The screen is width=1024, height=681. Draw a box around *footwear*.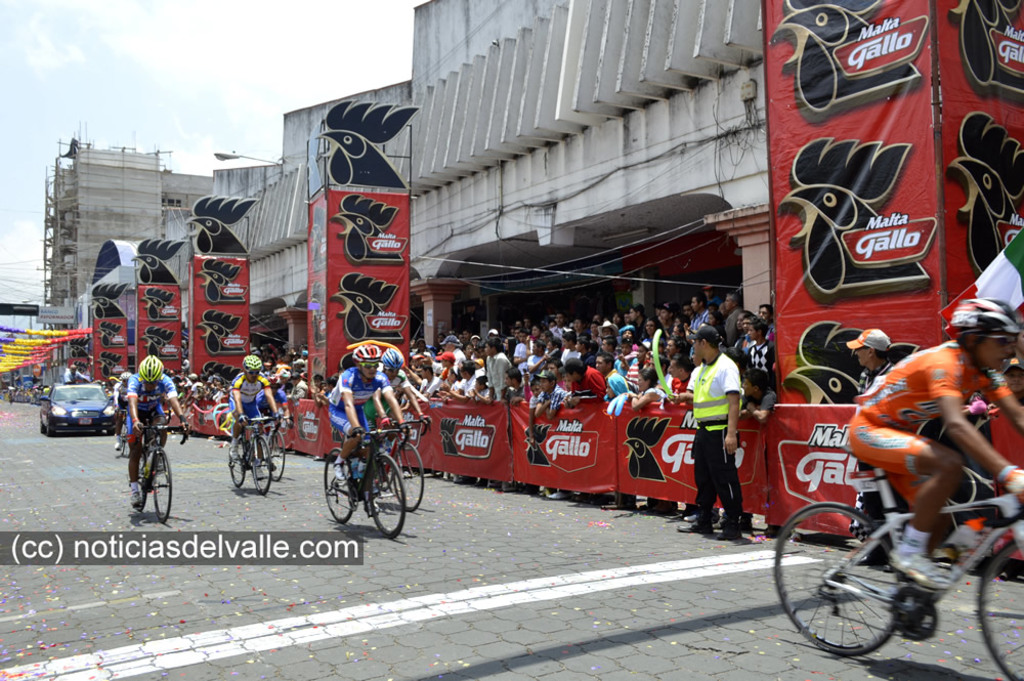
680 522 708 534.
